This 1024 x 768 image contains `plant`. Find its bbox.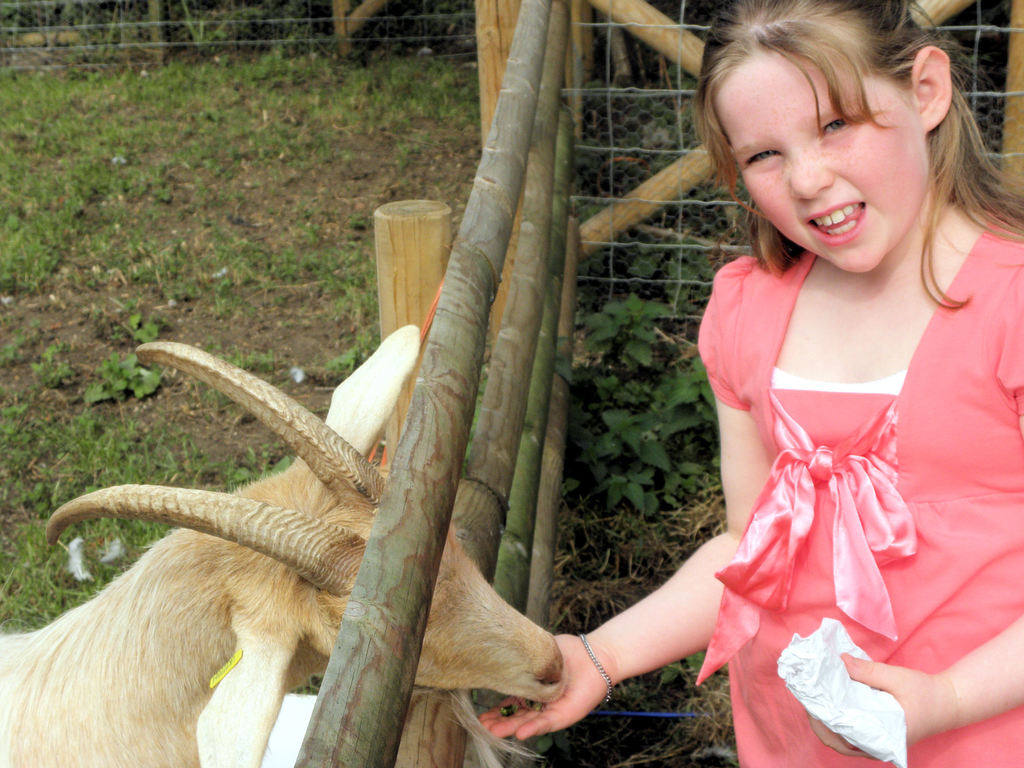
region(575, 285, 676, 371).
